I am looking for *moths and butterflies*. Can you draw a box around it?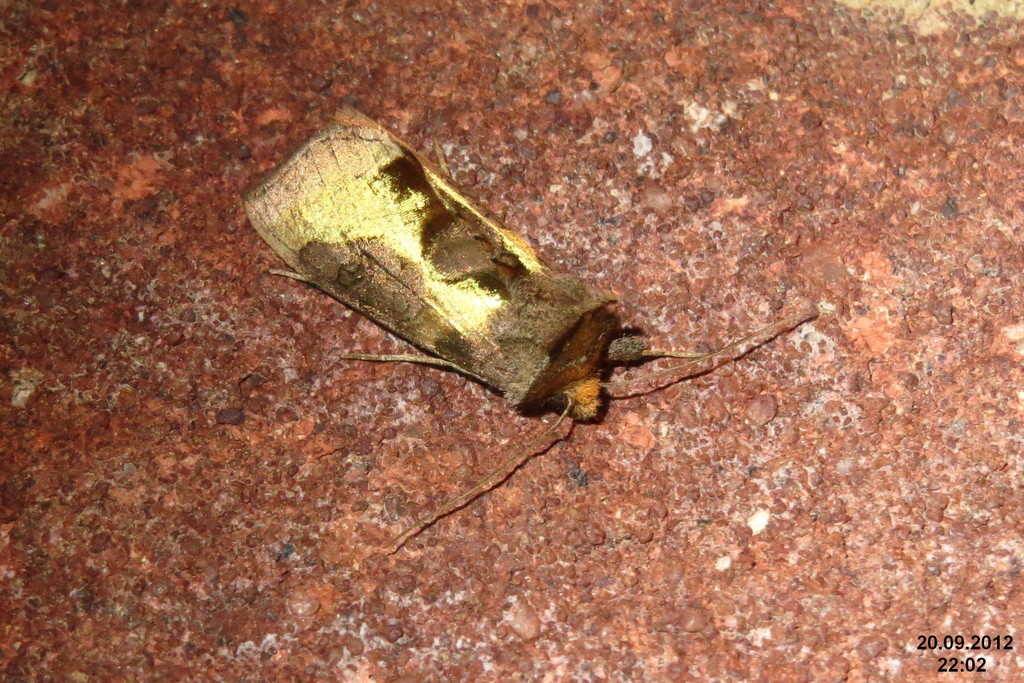
Sure, the bounding box is locate(242, 105, 829, 553).
